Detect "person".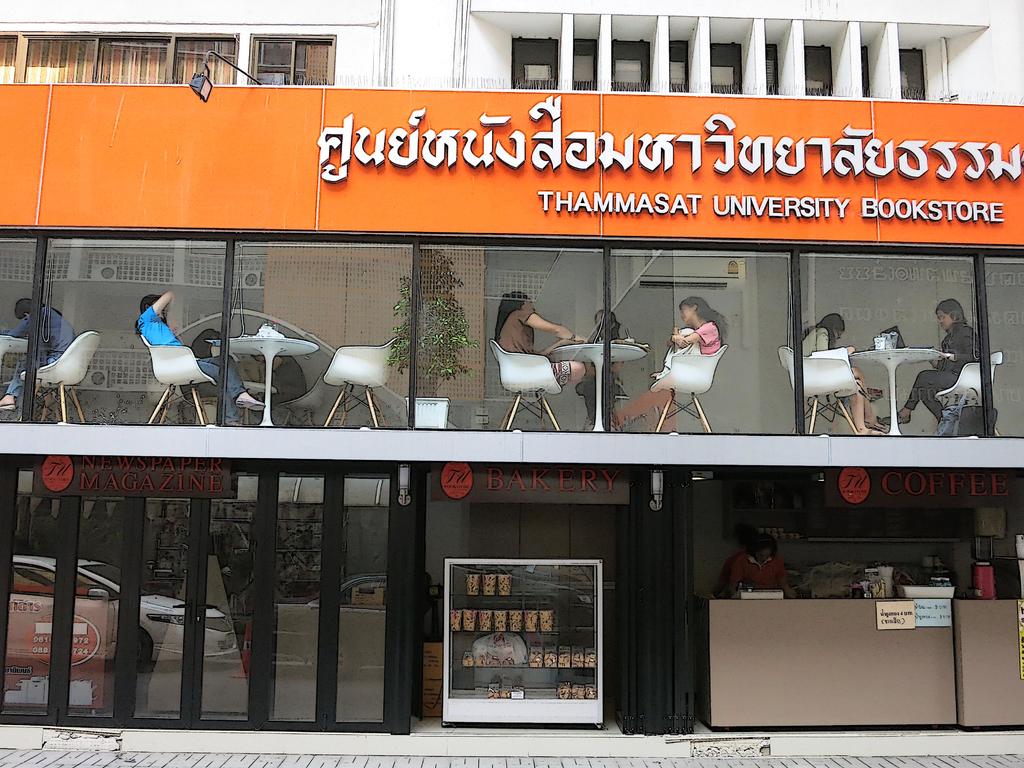
Detected at 798 315 884 439.
